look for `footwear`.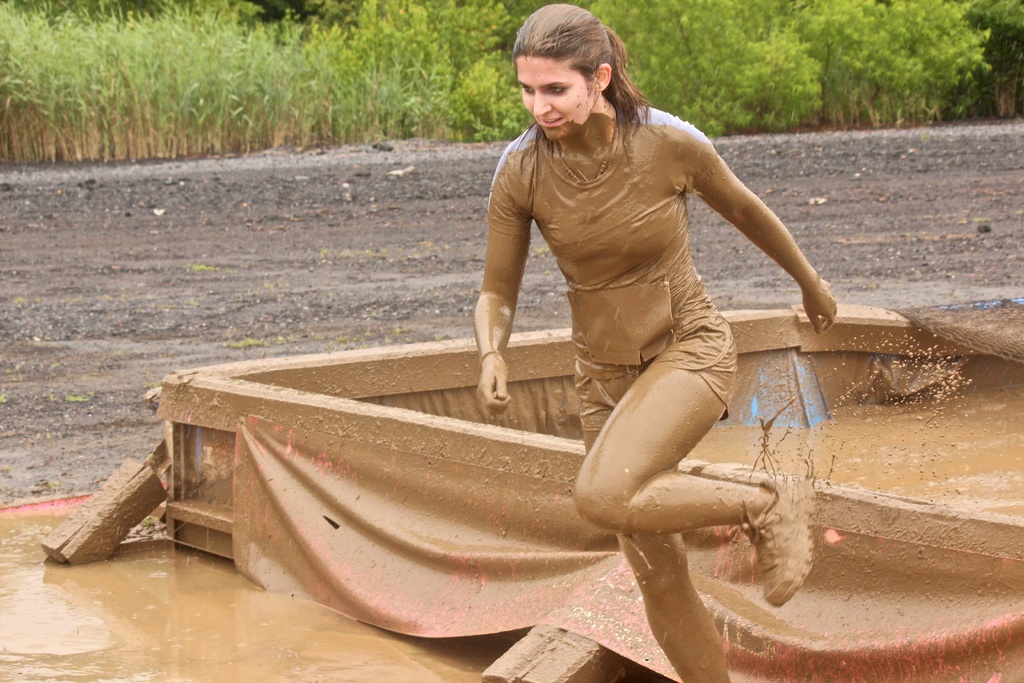
Found: [743,469,817,607].
